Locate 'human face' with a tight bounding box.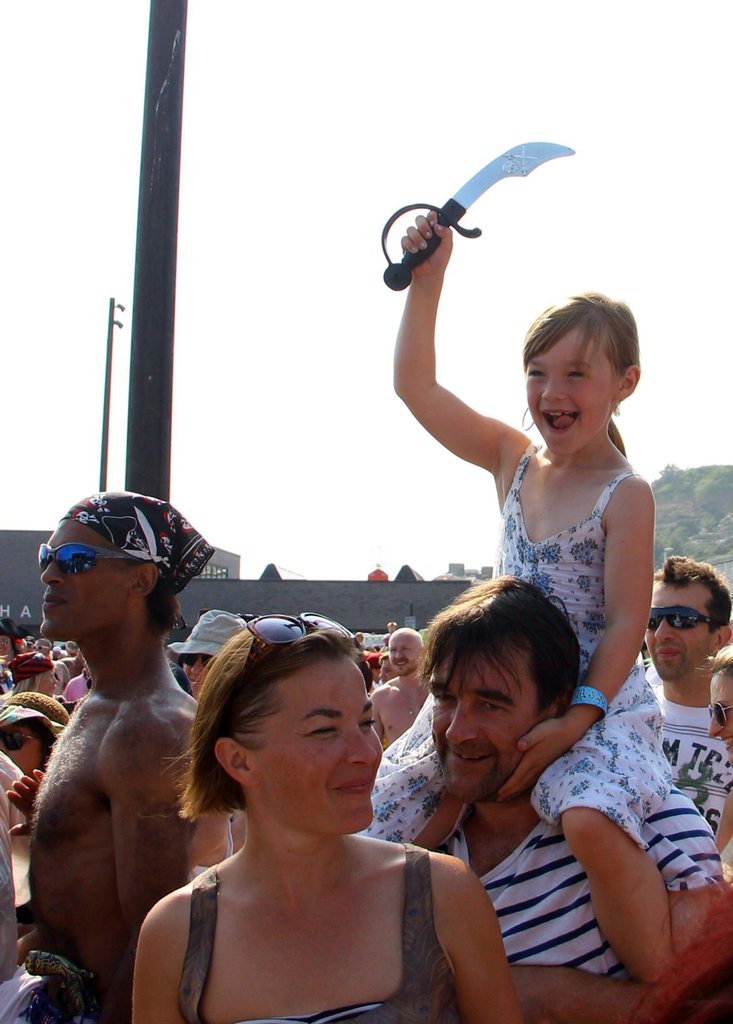
locate(250, 654, 386, 829).
